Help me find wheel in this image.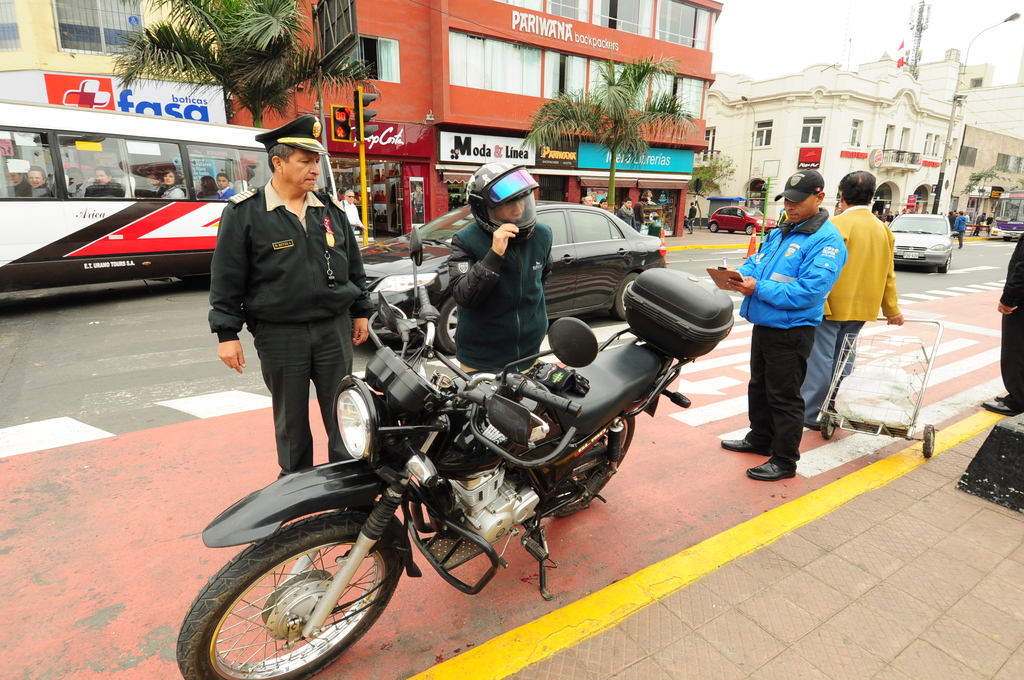
Found it: bbox(547, 410, 637, 527).
